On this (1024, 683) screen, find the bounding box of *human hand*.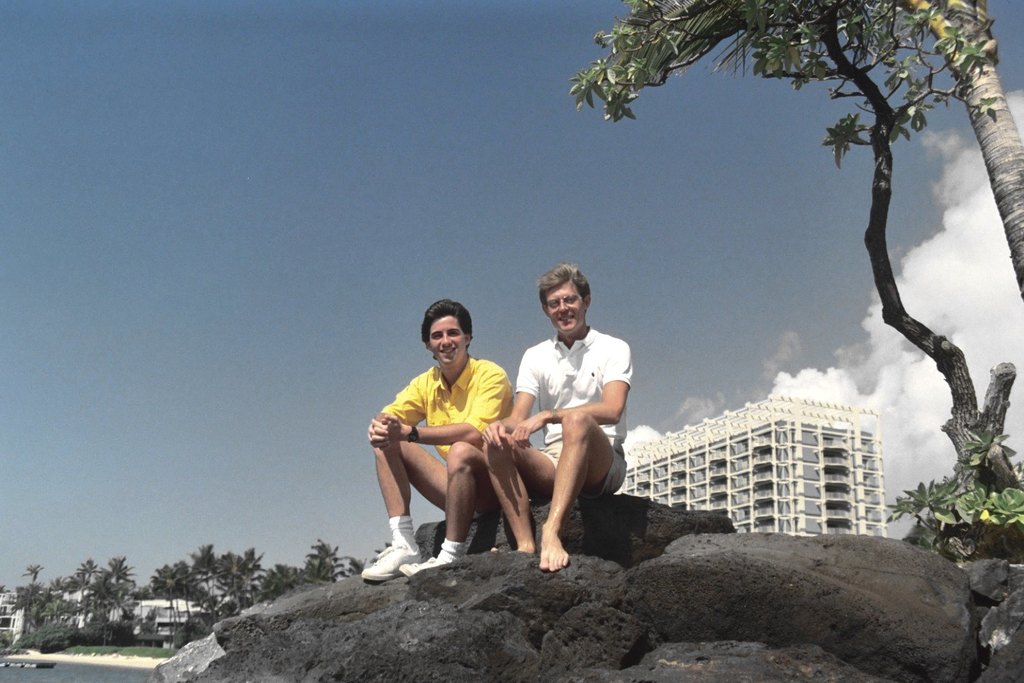
Bounding box: rect(479, 417, 509, 451).
